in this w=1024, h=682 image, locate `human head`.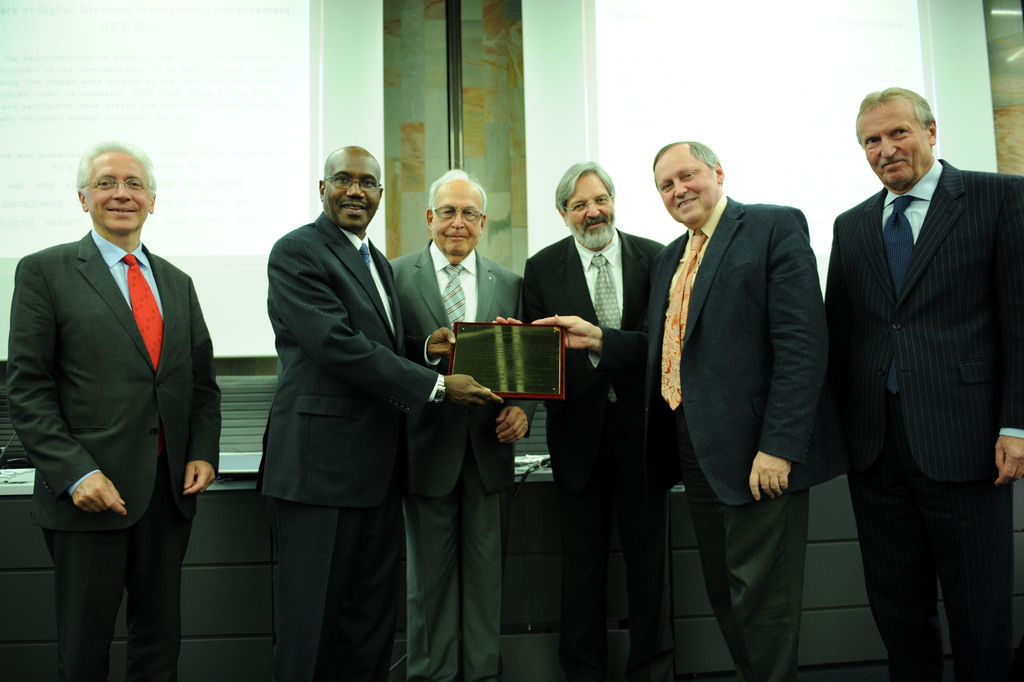
Bounding box: box(649, 141, 724, 228).
